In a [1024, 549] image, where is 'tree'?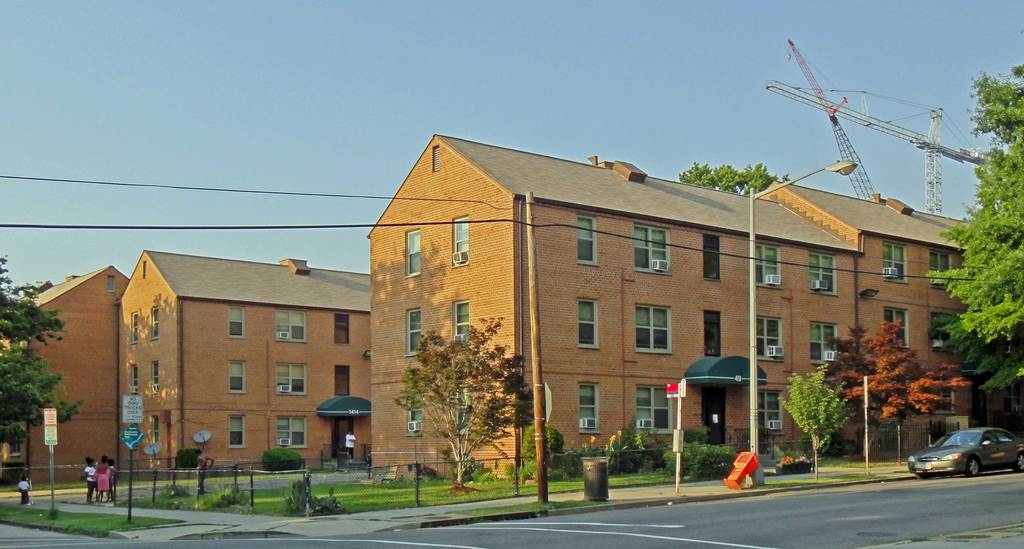
[x1=826, y1=320, x2=966, y2=452].
